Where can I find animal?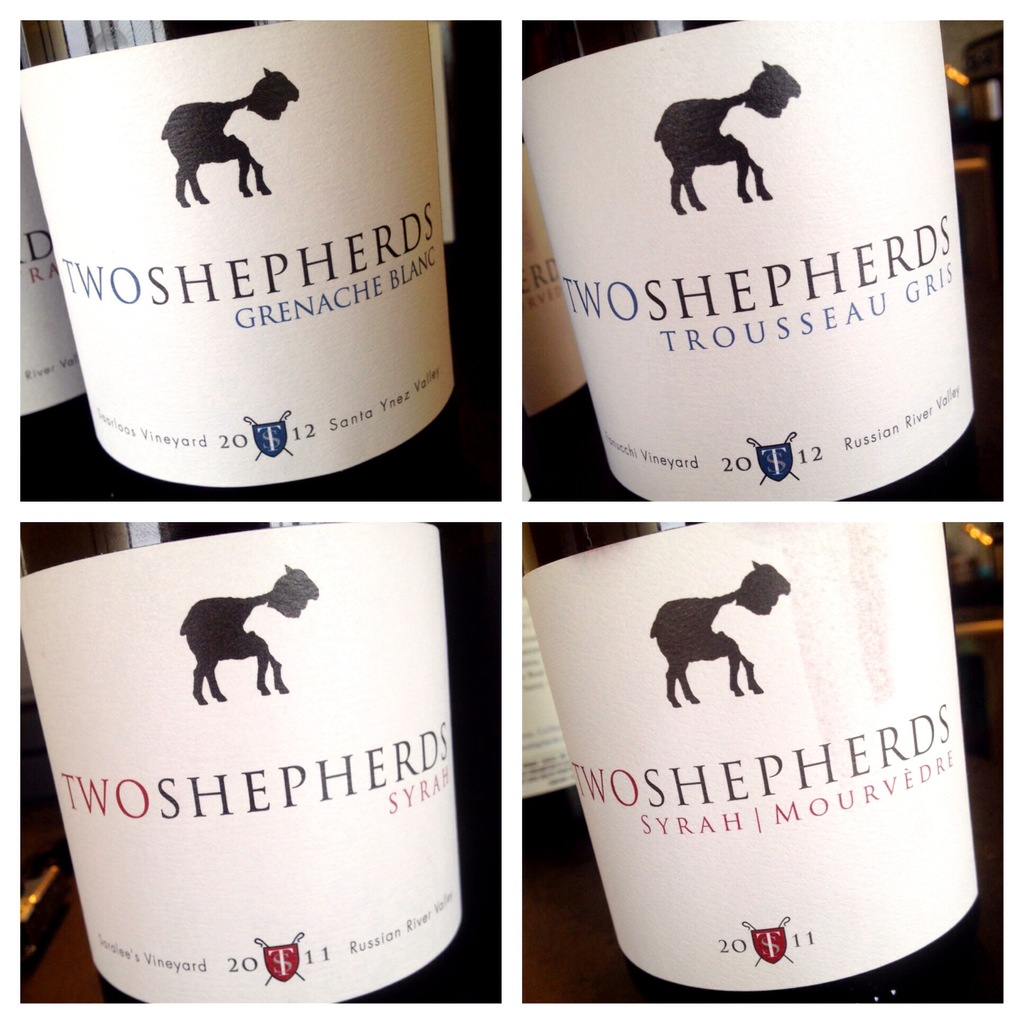
You can find it at (173,562,321,707).
